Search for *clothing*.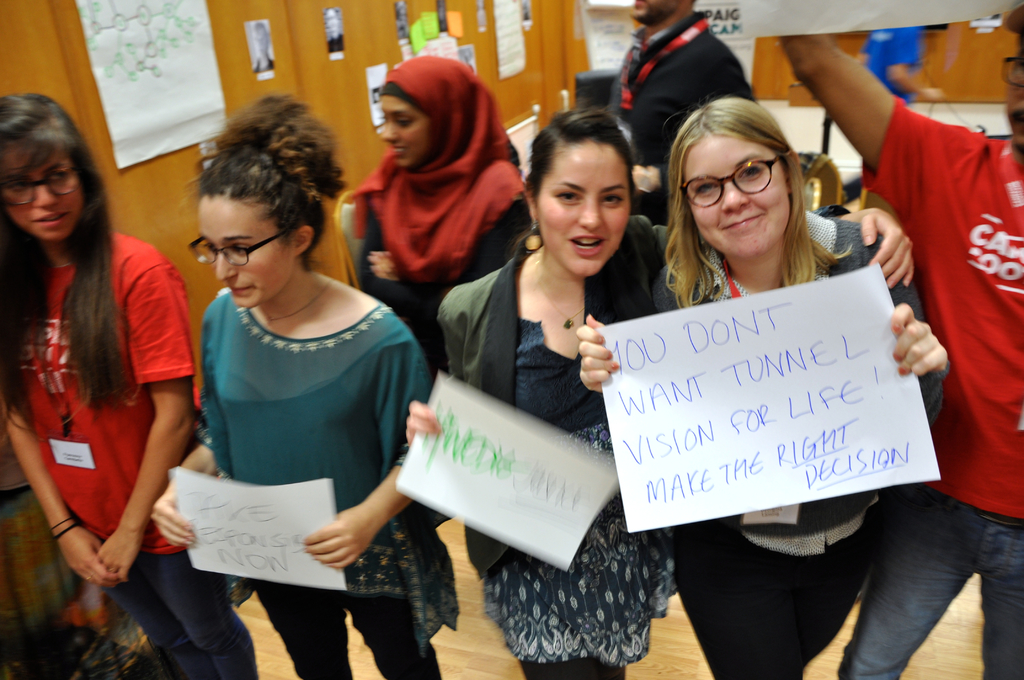
Found at (left=654, top=207, right=940, bottom=679).
